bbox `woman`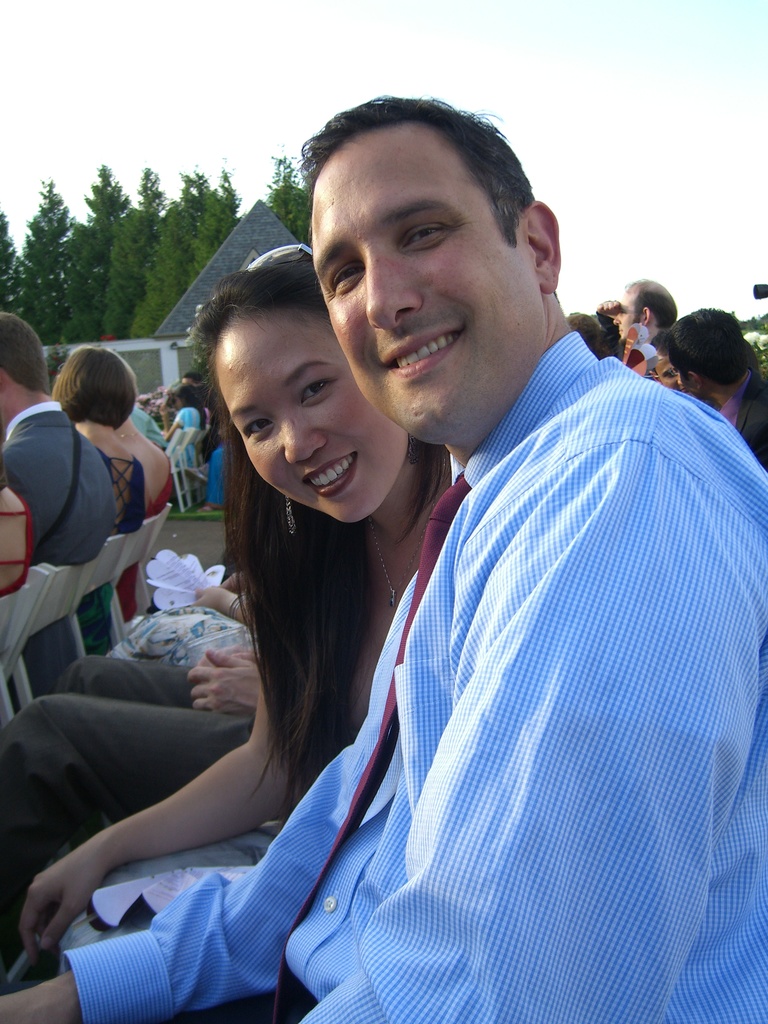
{"left": 10, "top": 251, "right": 452, "bottom": 989}
